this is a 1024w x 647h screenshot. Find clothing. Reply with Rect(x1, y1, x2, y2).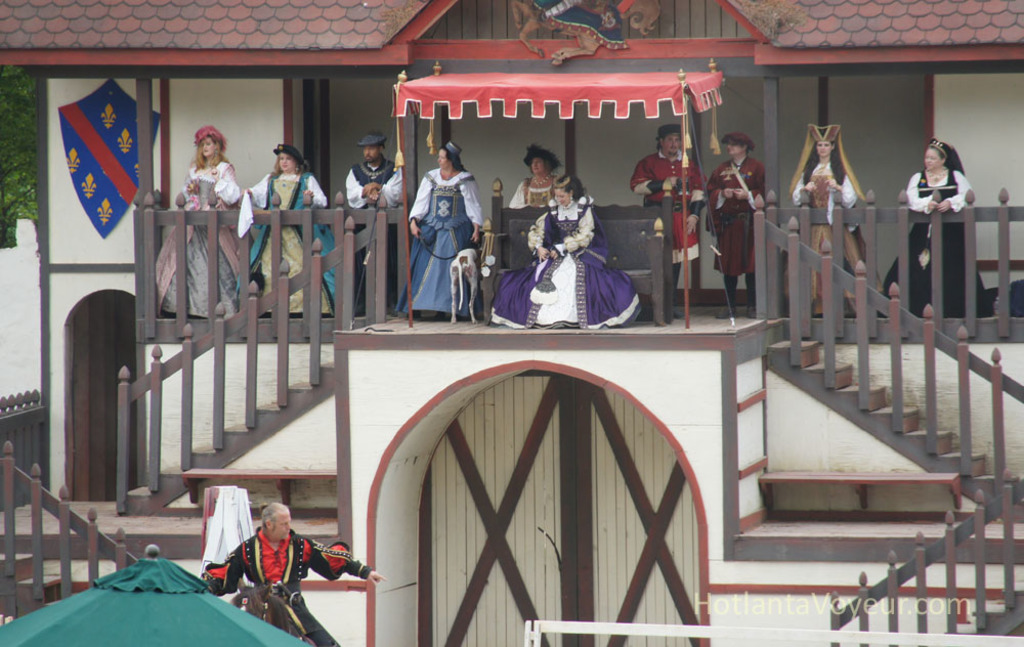
Rect(205, 530, 364, 646).
